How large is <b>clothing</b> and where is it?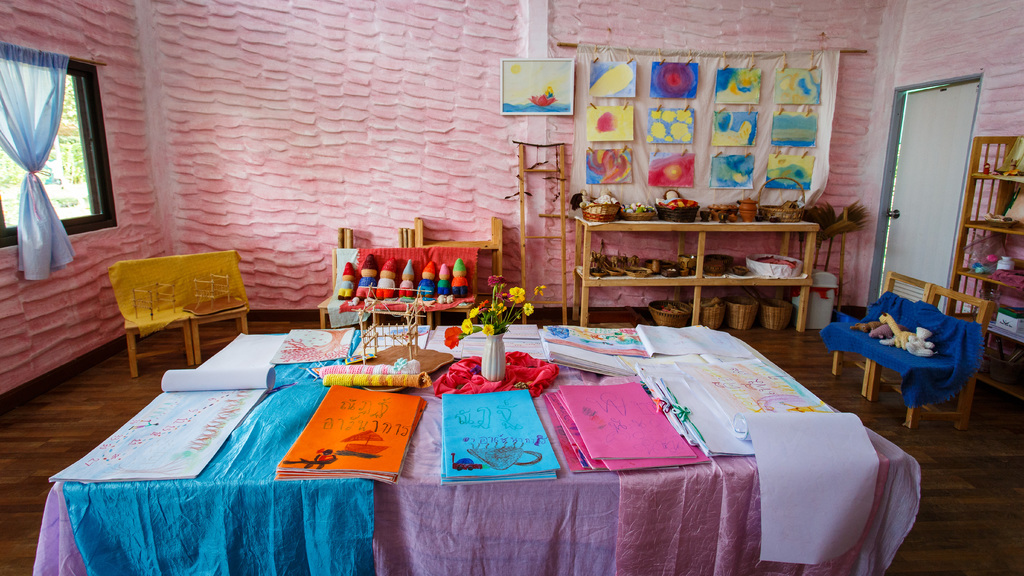
Bounding box: <box>417,284,432,296</box>.
